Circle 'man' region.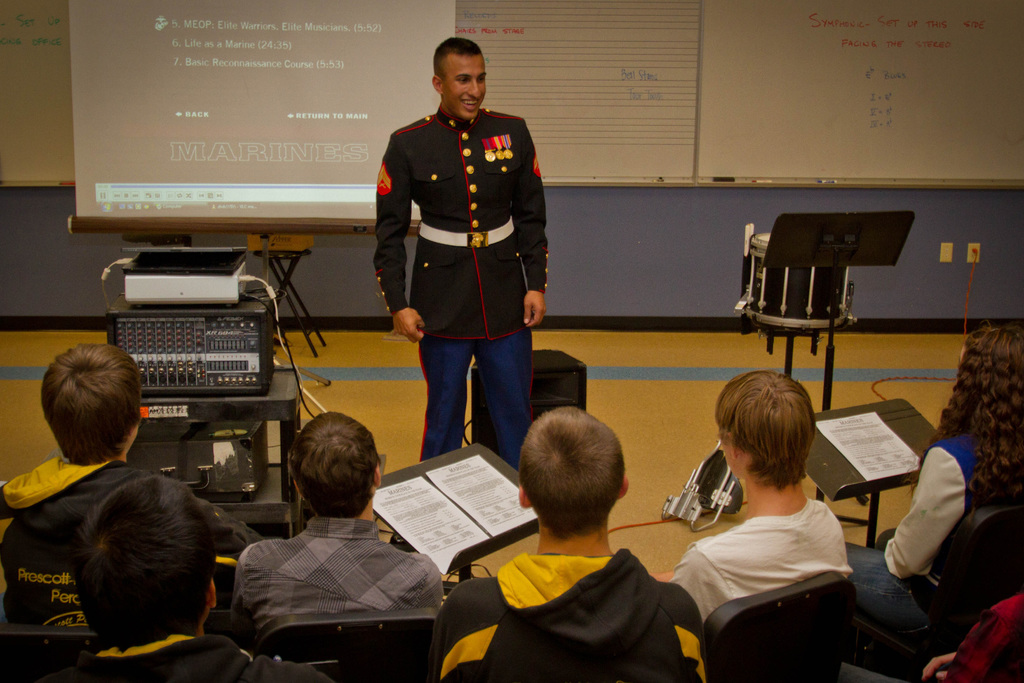
Region: [361, 22, 547, 489].
